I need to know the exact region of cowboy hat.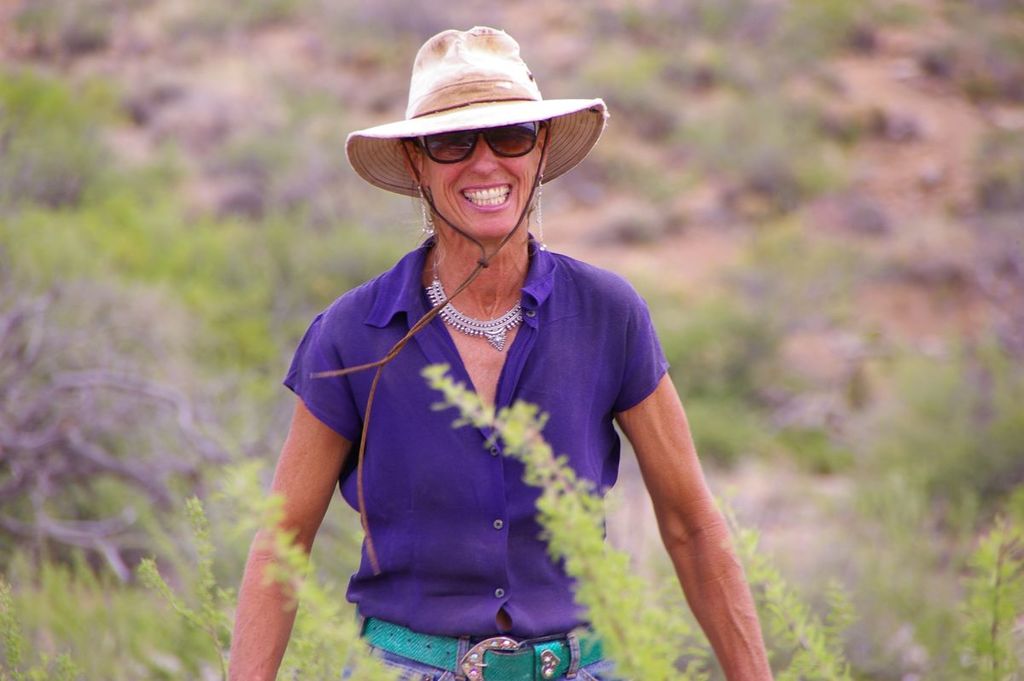
Region: <region>343, 3, 586, 244</region>.
